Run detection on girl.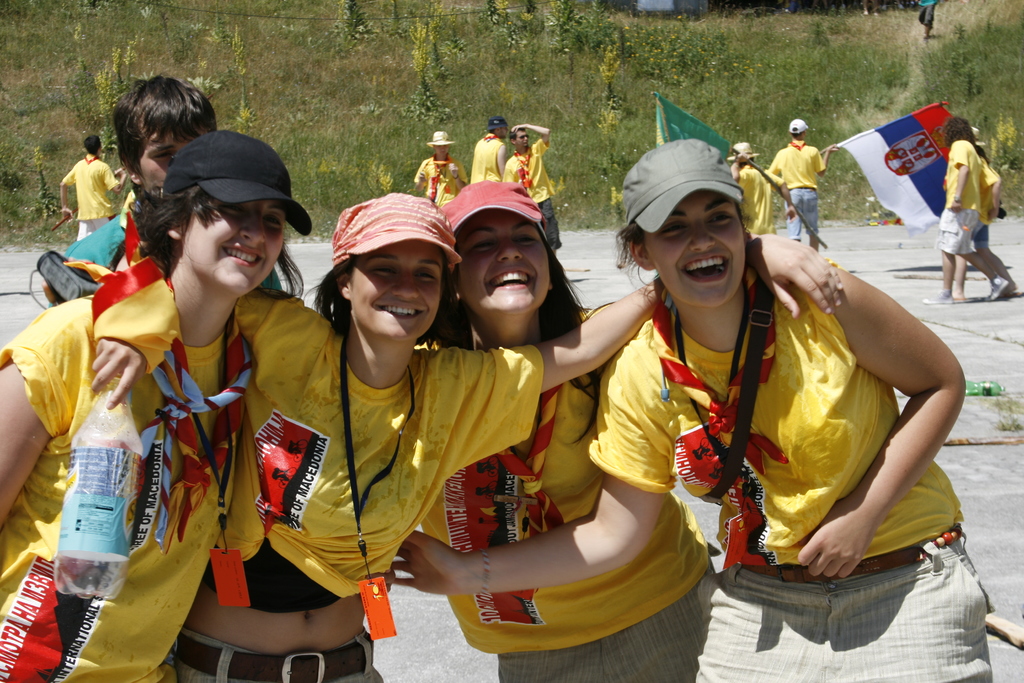
Result: l=0, t=133, r=235, b=682.
